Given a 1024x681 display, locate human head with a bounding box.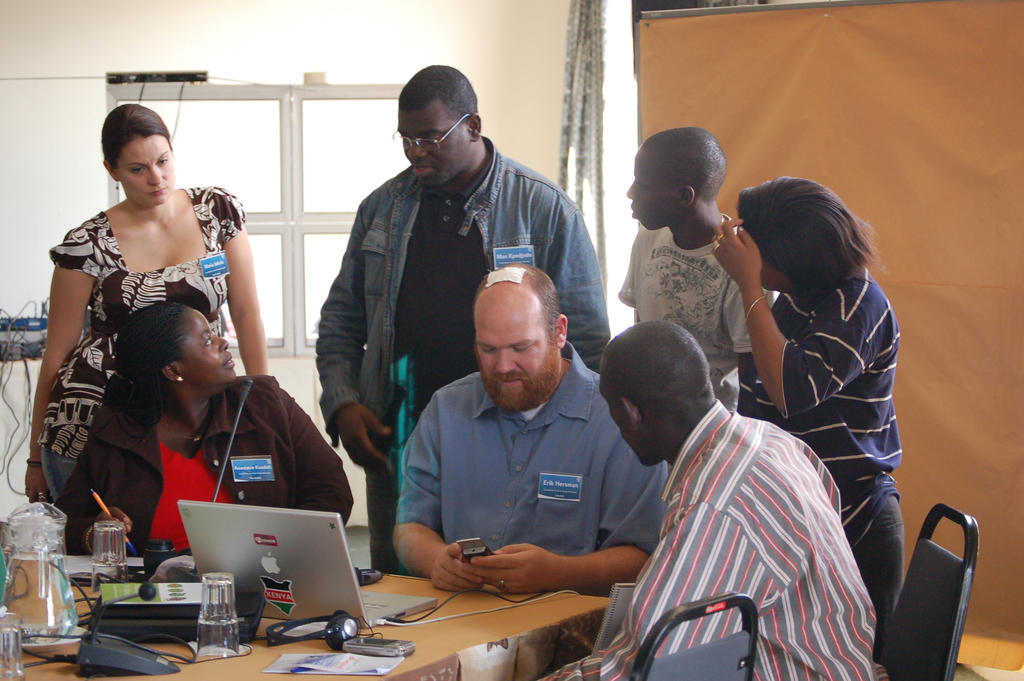
Located: x1=731 y1=174 x2=855 y2=293.
